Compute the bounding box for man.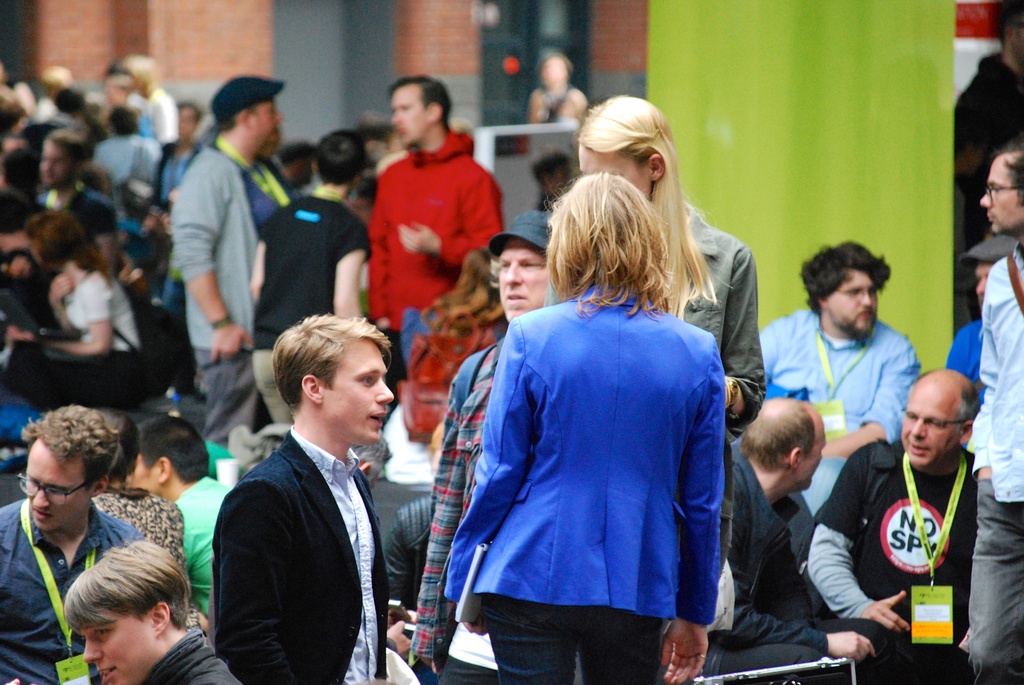
[748,231,922,516].
